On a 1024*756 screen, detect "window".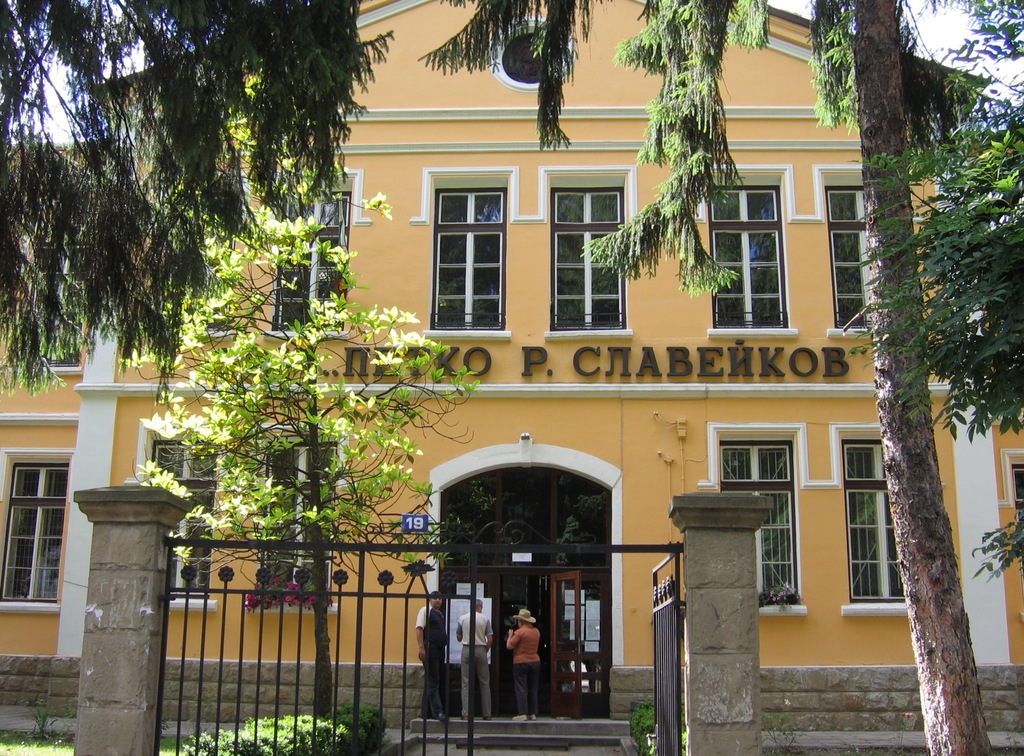
<bbox>426, 187, 499, 330</bbox>.
